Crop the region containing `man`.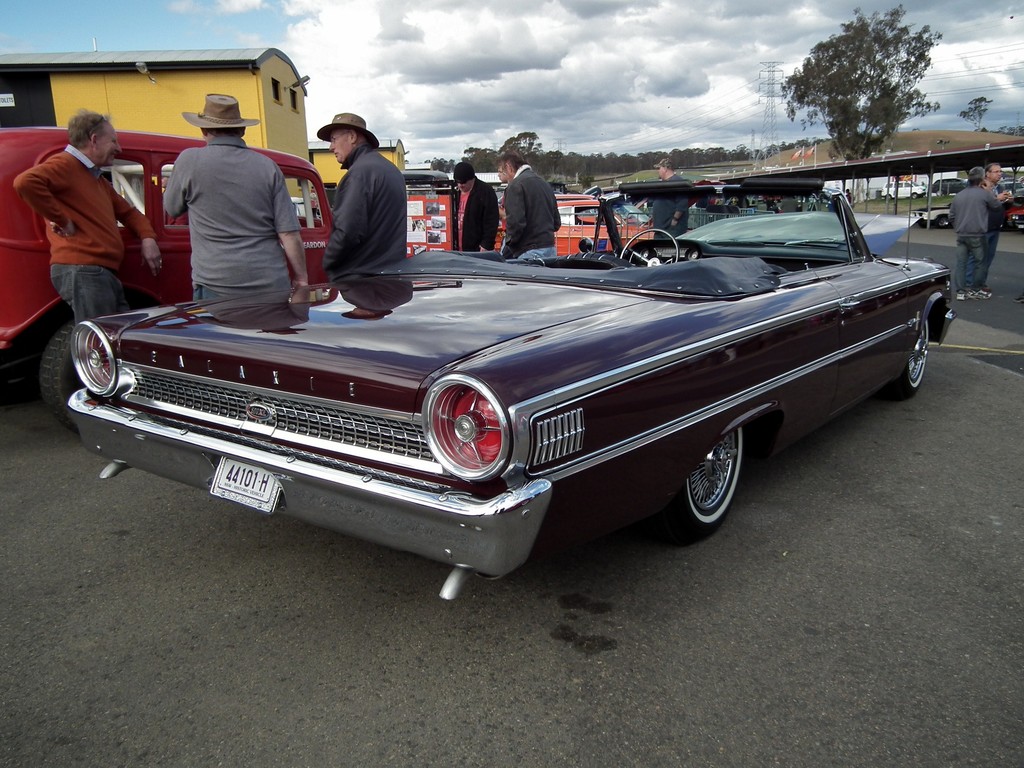
Crop region: 652 156 691 238.
